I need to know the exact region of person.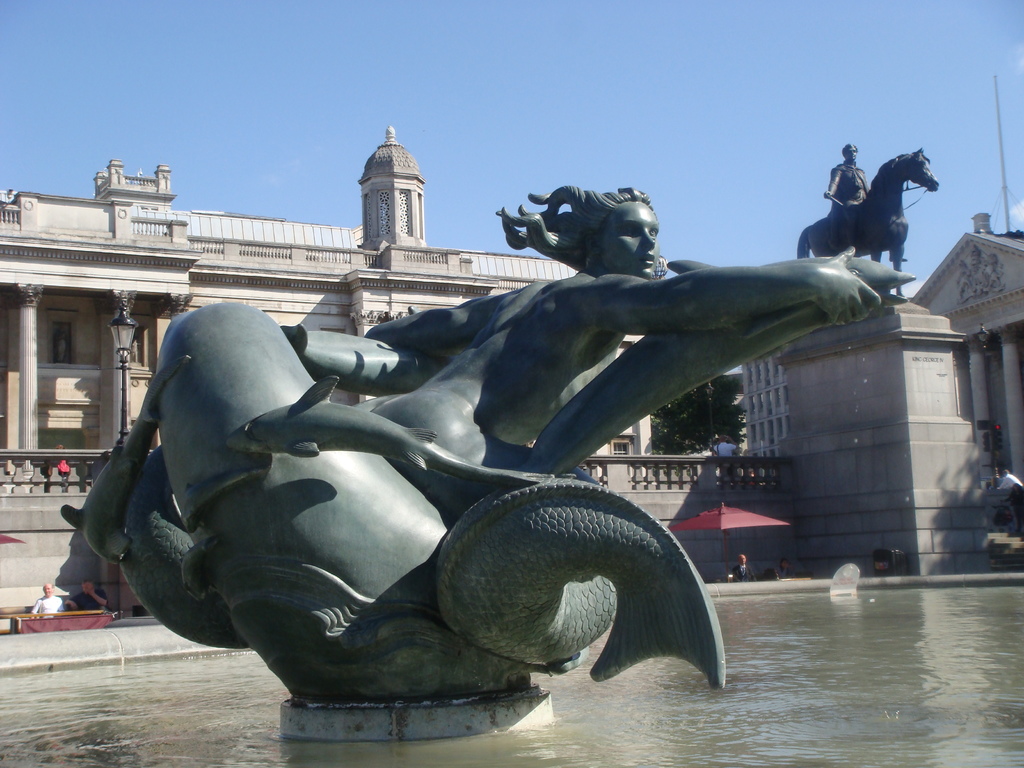
Region: <region>73, 578, 108, 614</region>.
